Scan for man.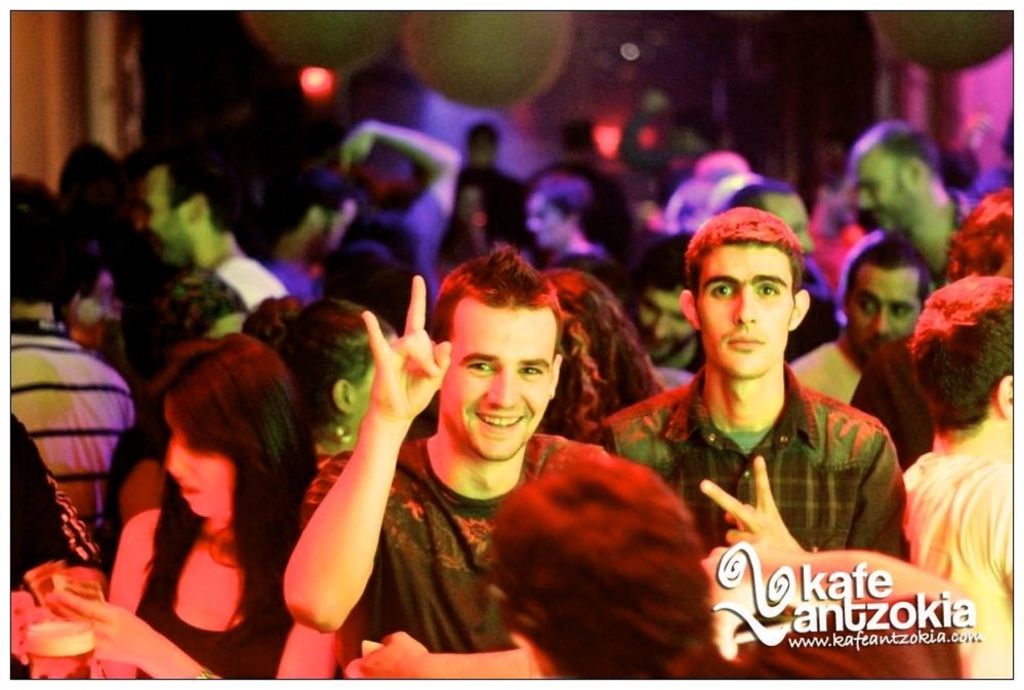
Scan result: left=785, top=221, right=932, bottom=409.
